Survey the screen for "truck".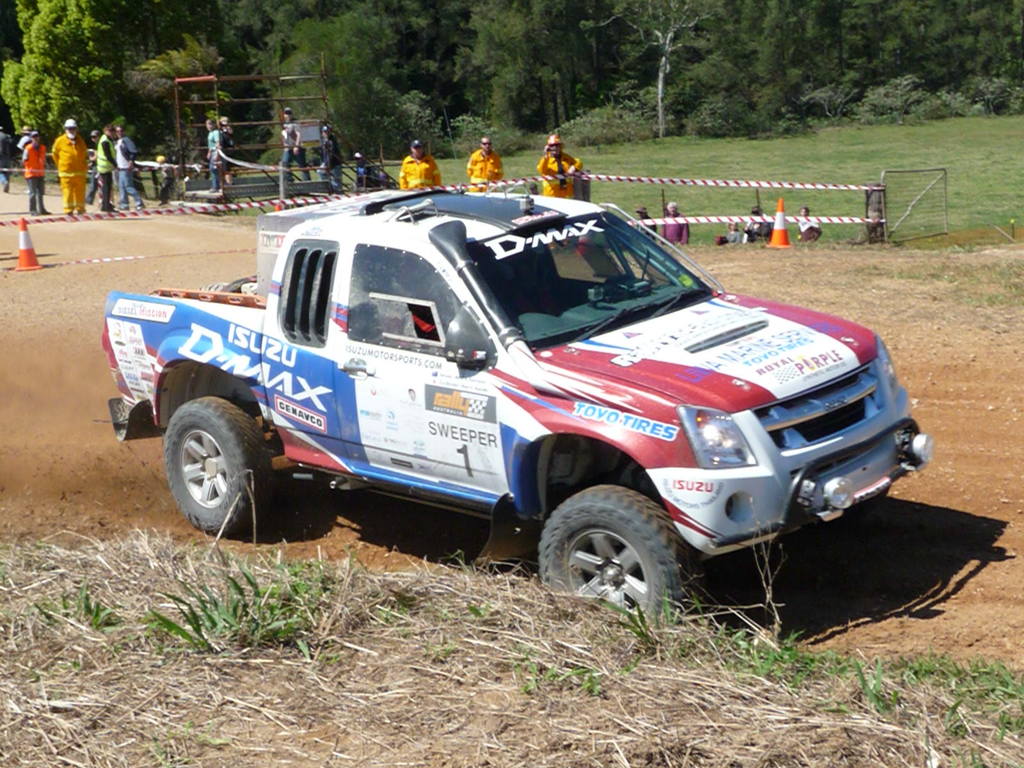
Survey found: {"left": 101, "top": 193, "right": 942, "bottom": 633}.
